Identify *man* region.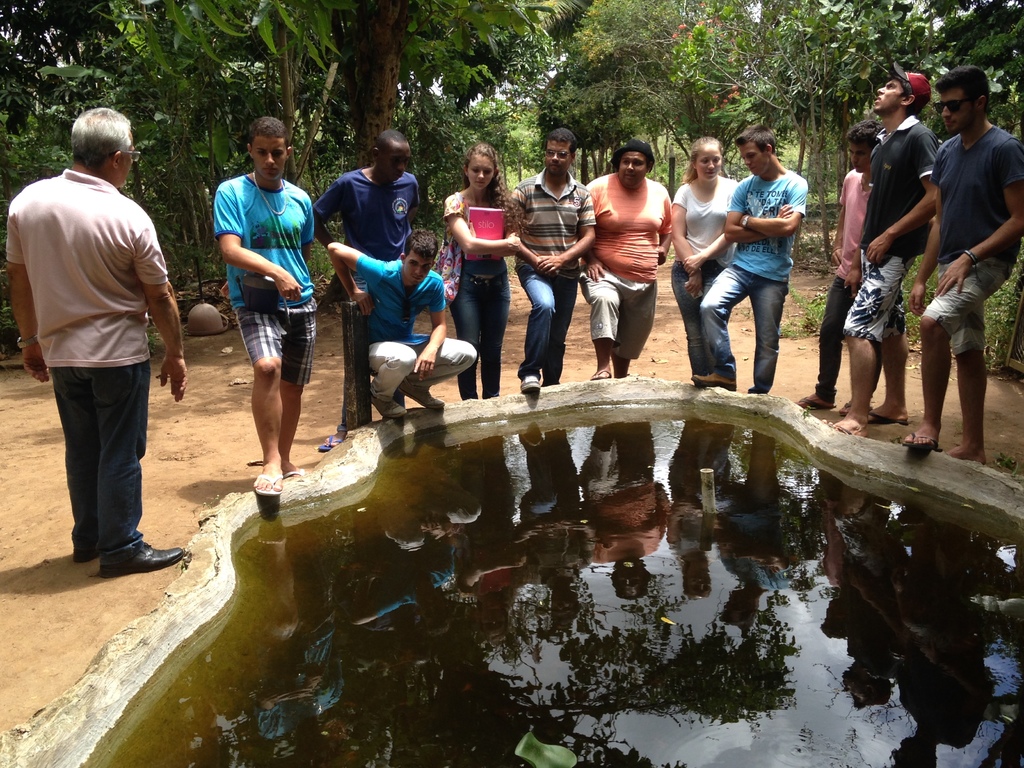
Region: {"left": 324, "top": 227, "right": 477, "bottom": 422}.
